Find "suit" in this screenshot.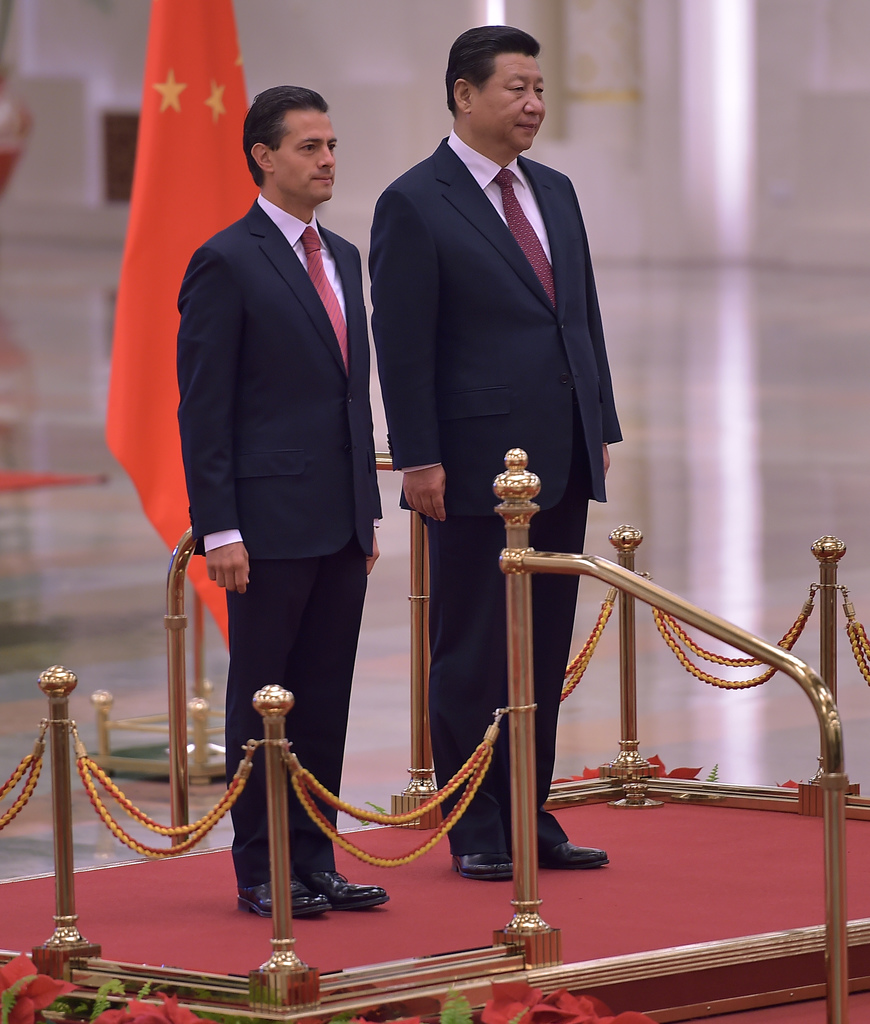
The bounding box for "suit" is pyautogui.locateOnScreen(162, 69, 404, 841).
